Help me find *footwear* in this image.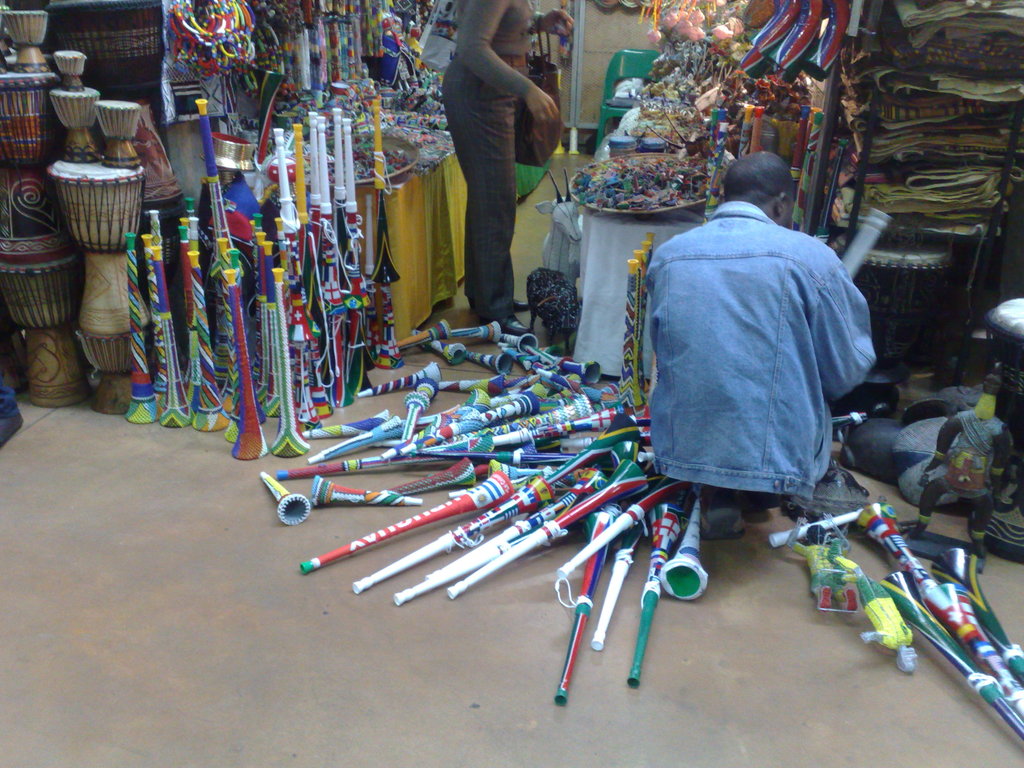
Found it: pyautogui.locateOnScreen(511, 296, 532, 312).
